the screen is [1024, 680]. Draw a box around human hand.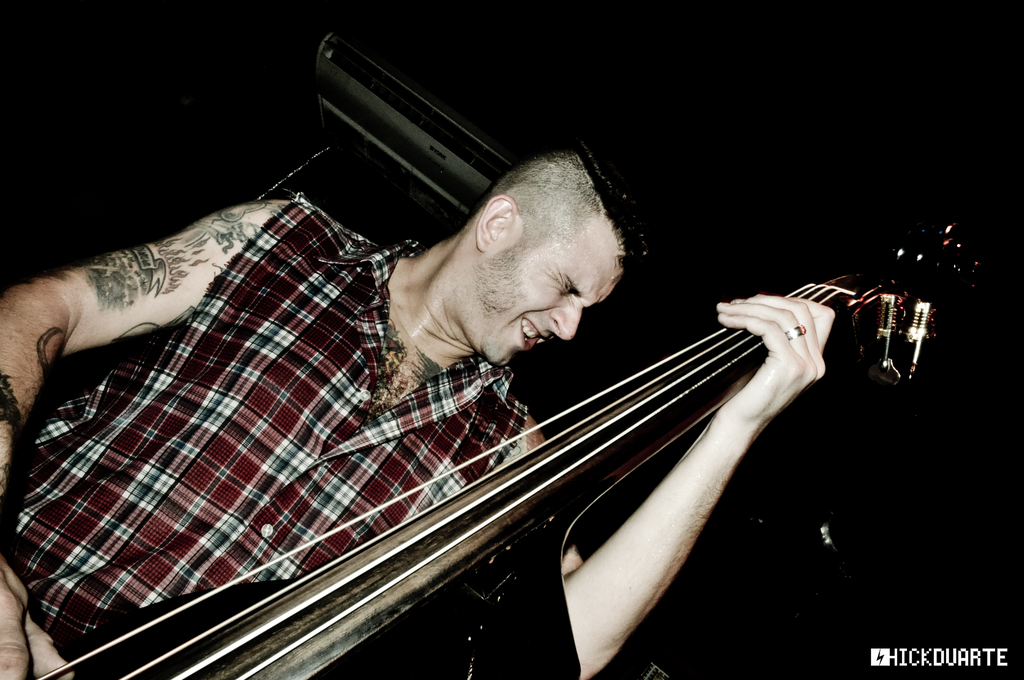
[0, 554, 74, 679].
